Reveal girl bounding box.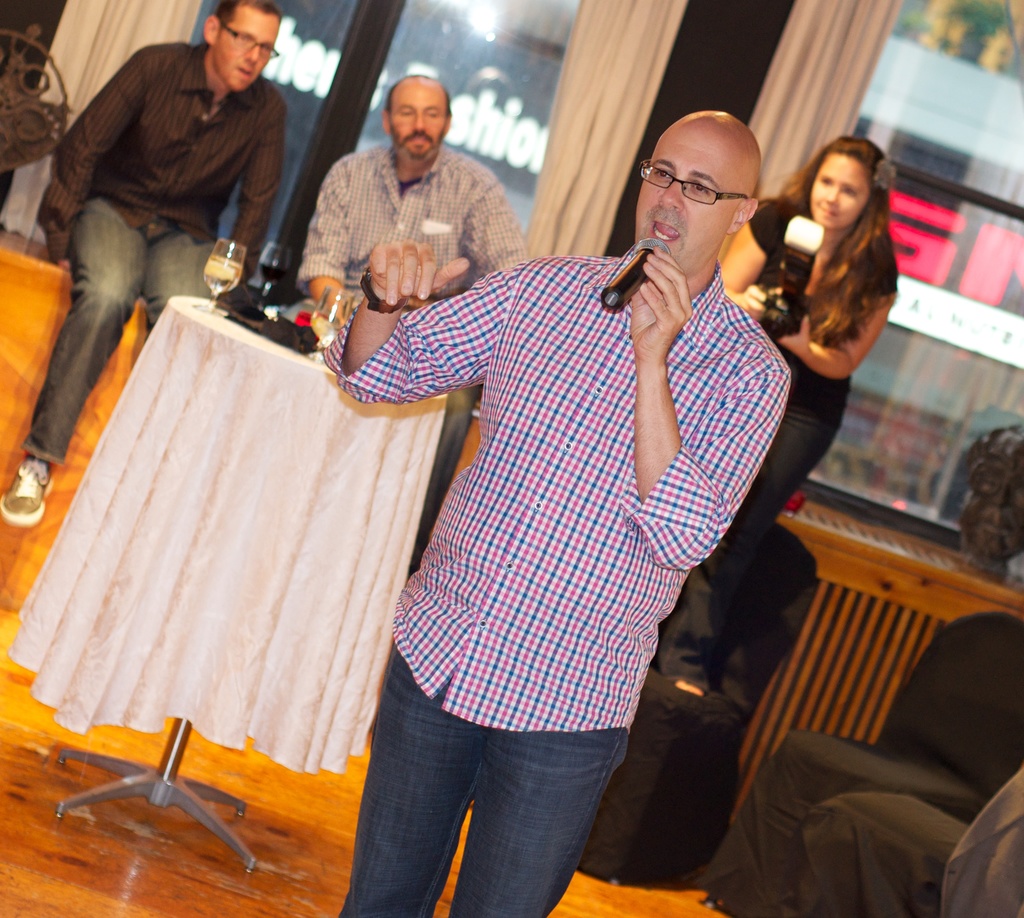
Revealed: 660/136/897/697.
